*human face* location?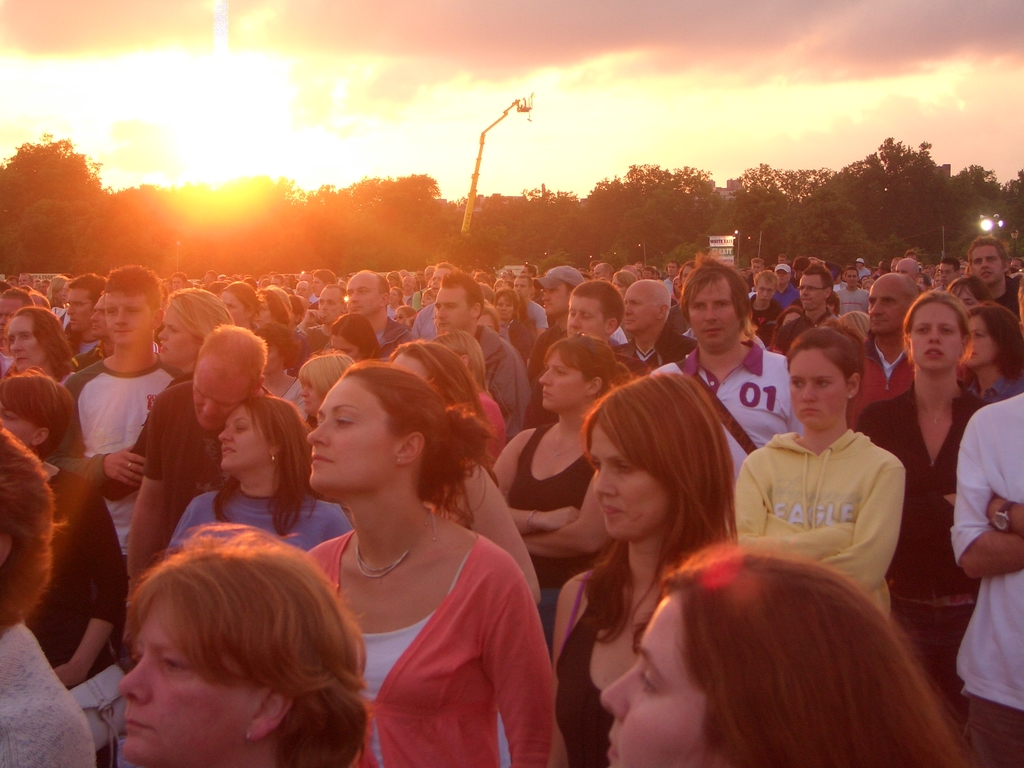
[x1=756, y1=278, x2=779, y2=301]
